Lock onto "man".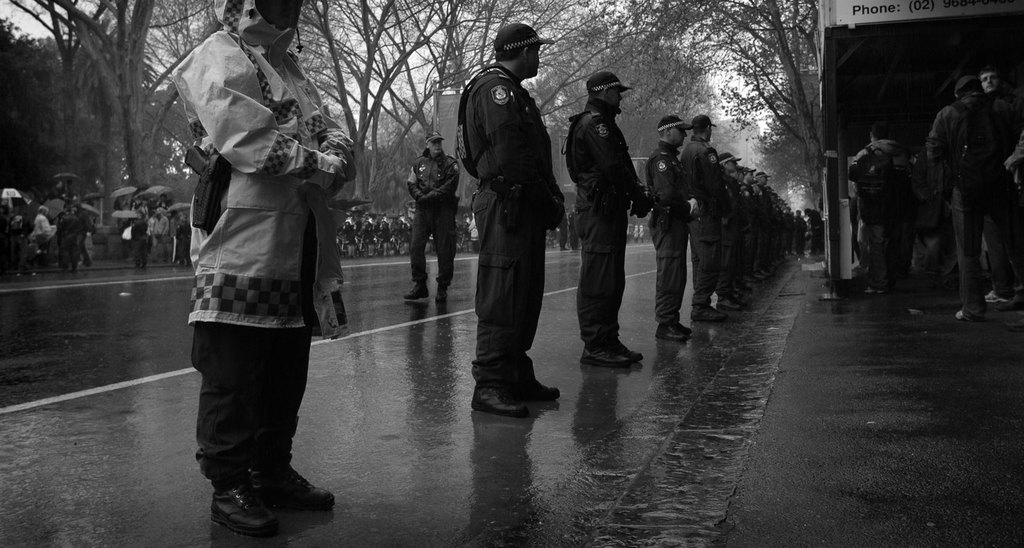
Locked: {"x1": 568, "y1": 69, "x2": 646, "y2": 375}.
